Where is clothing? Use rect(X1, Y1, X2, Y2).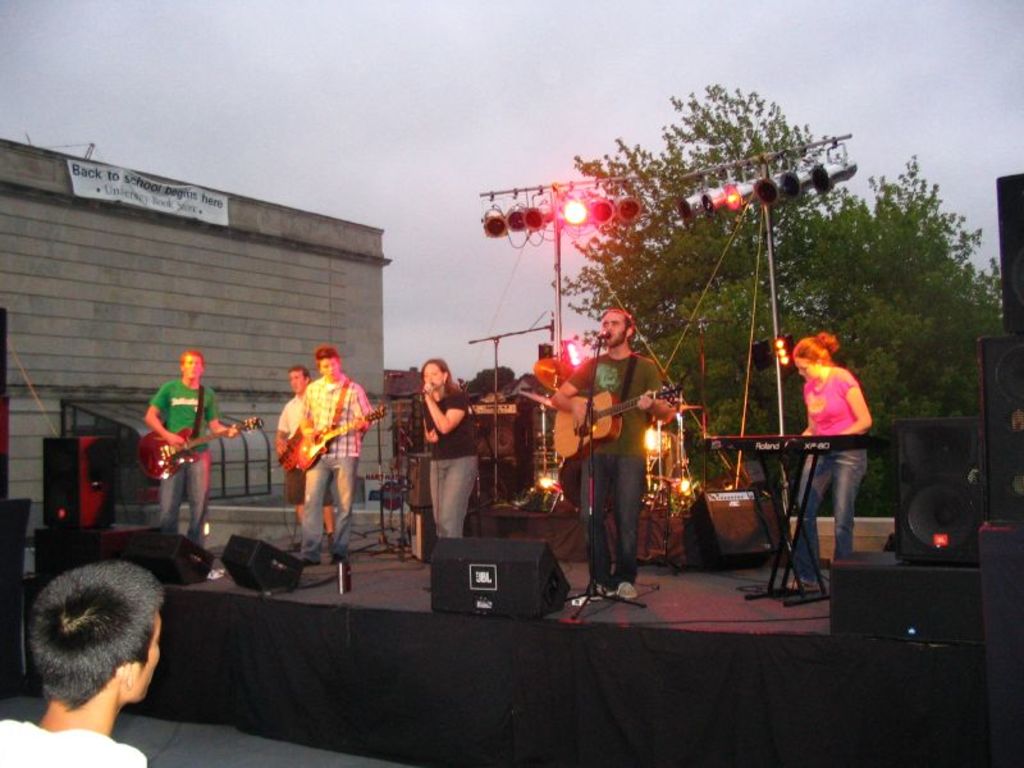
rect(278, 393, 314, 507).
